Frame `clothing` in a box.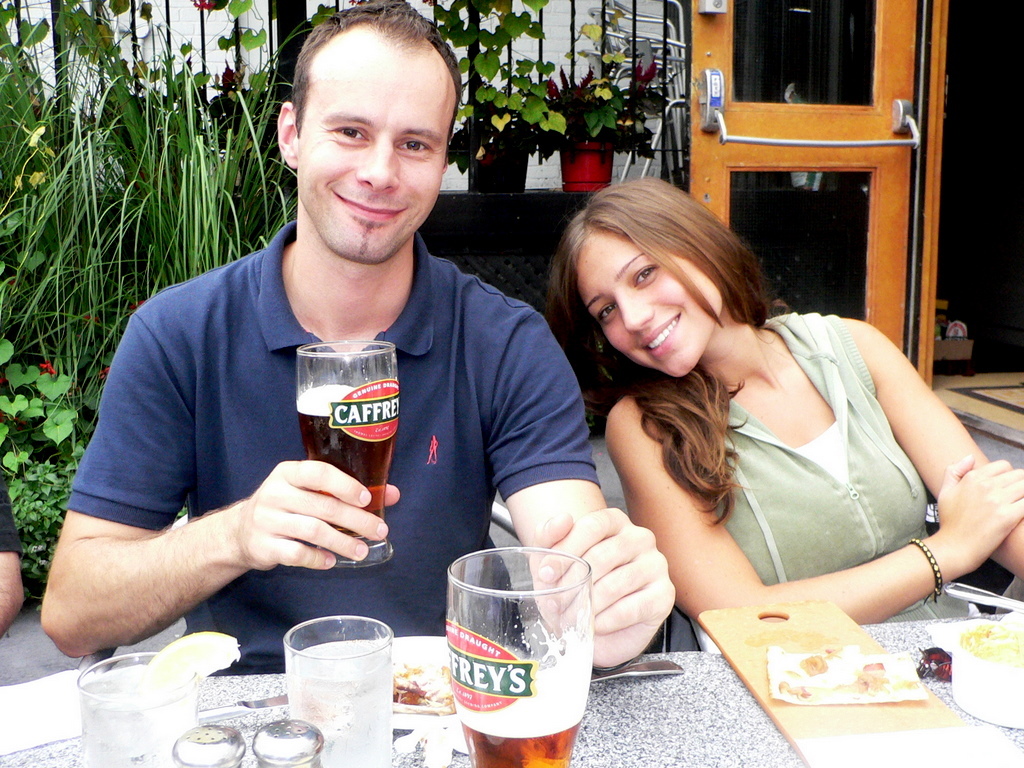
<bbox>682, 272, 985, 651</bbox>.
